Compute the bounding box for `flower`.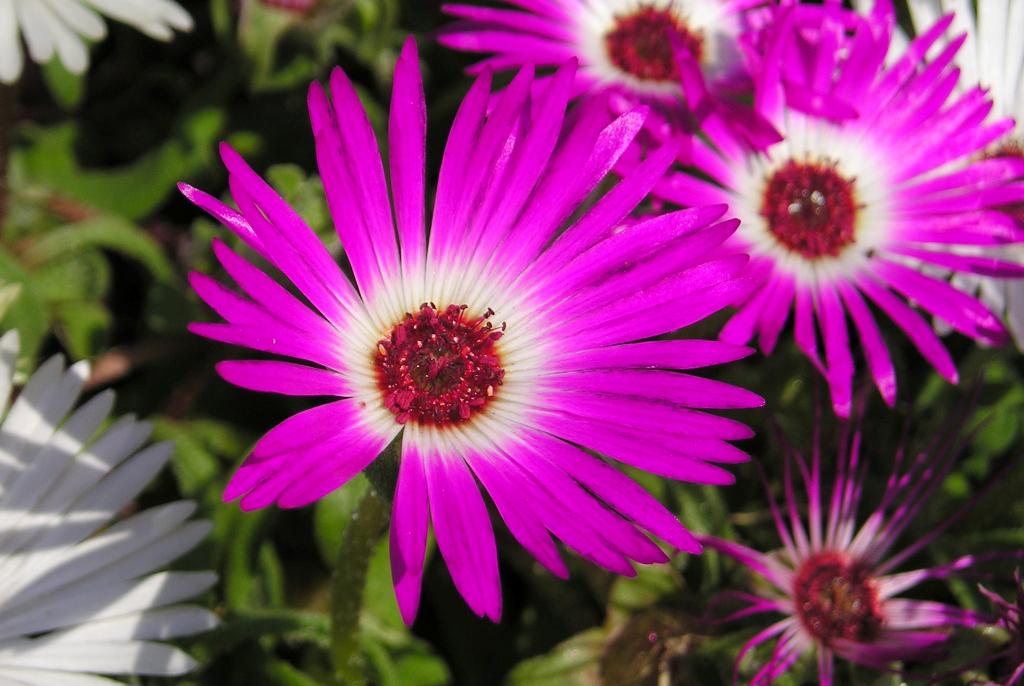
[left=2, top=0, right=200, bottom=78].
